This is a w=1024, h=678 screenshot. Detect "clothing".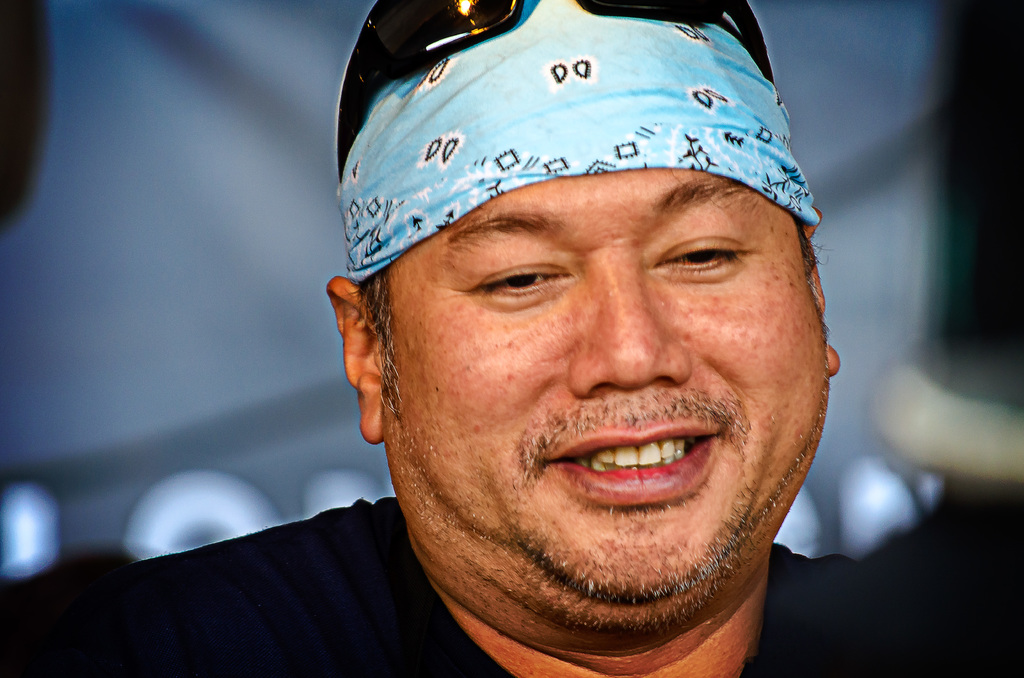
box=[0, 485, 955, 677].
